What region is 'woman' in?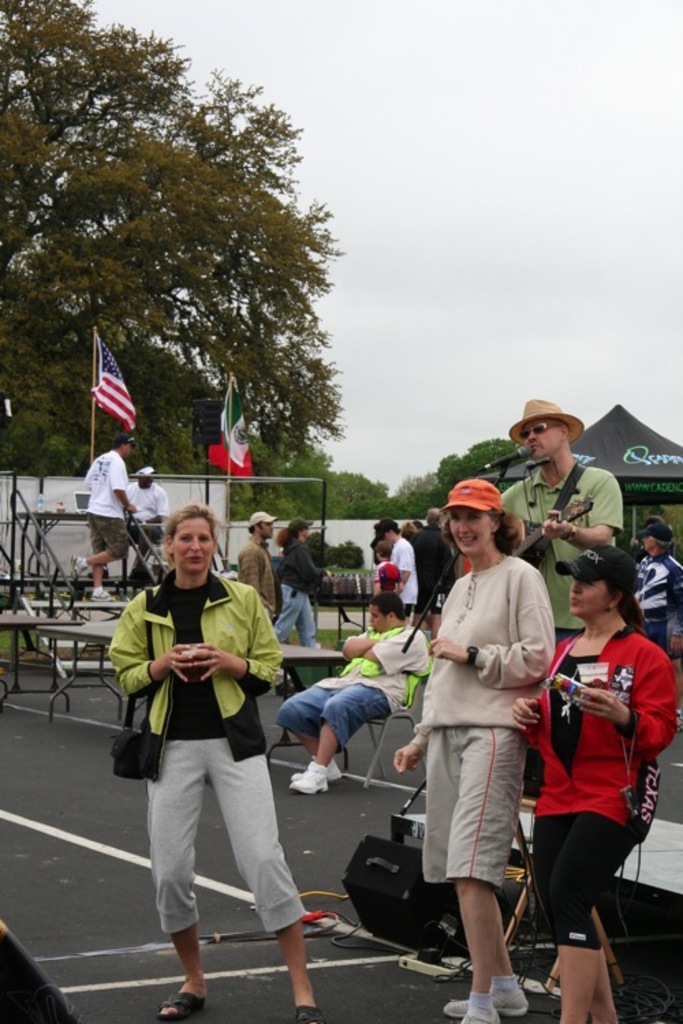
(391, 474, 561, 1023).
